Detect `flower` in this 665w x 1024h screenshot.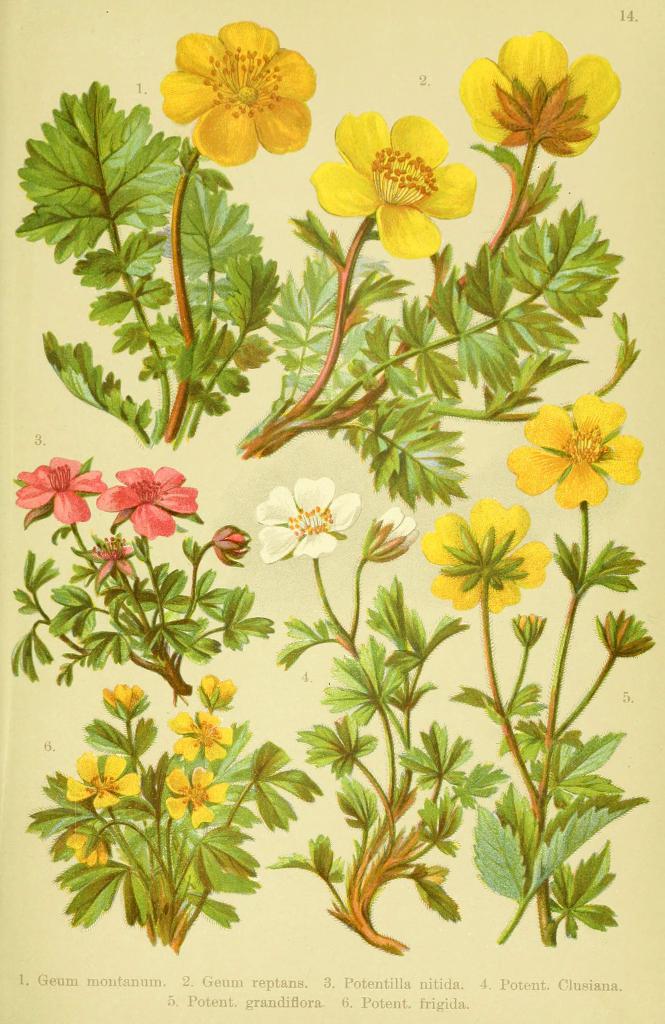
Detection: crop(211, 522, 252, 569).
